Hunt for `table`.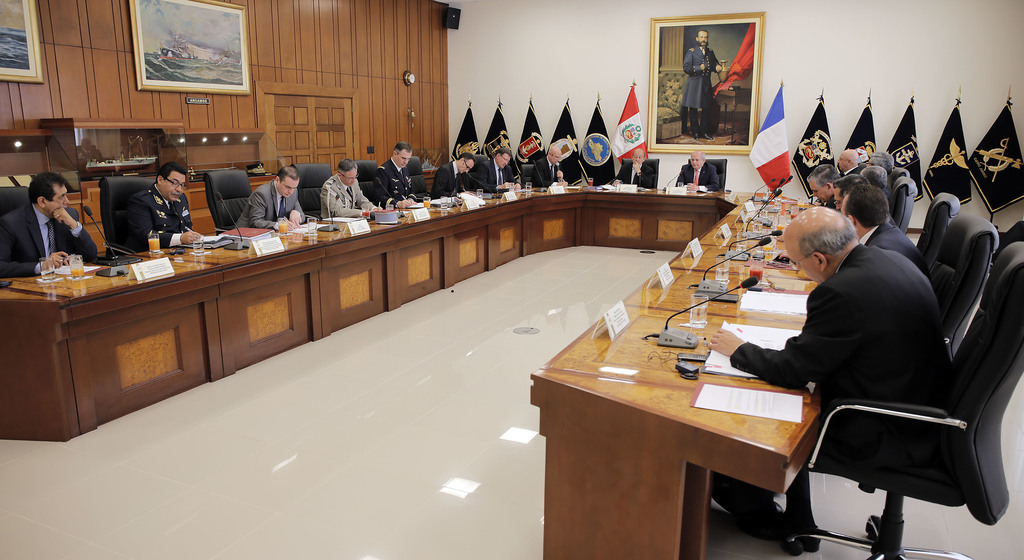
Hunted down at Rect(525, 262, 870, 558).
